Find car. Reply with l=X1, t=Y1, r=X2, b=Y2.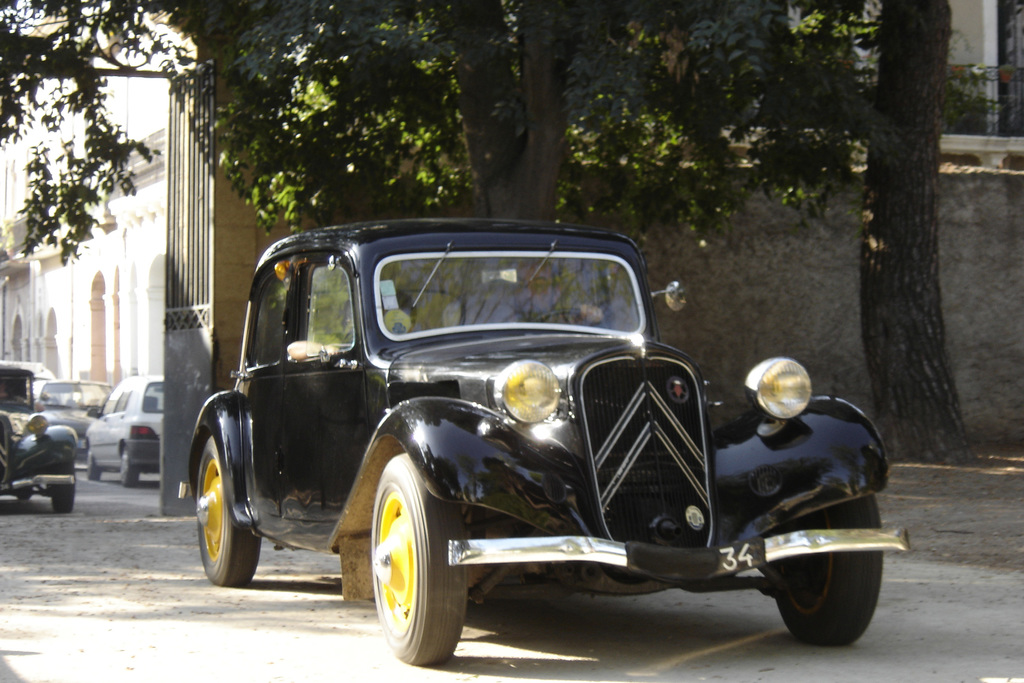
l=0, t=359, r=79, b=516.
